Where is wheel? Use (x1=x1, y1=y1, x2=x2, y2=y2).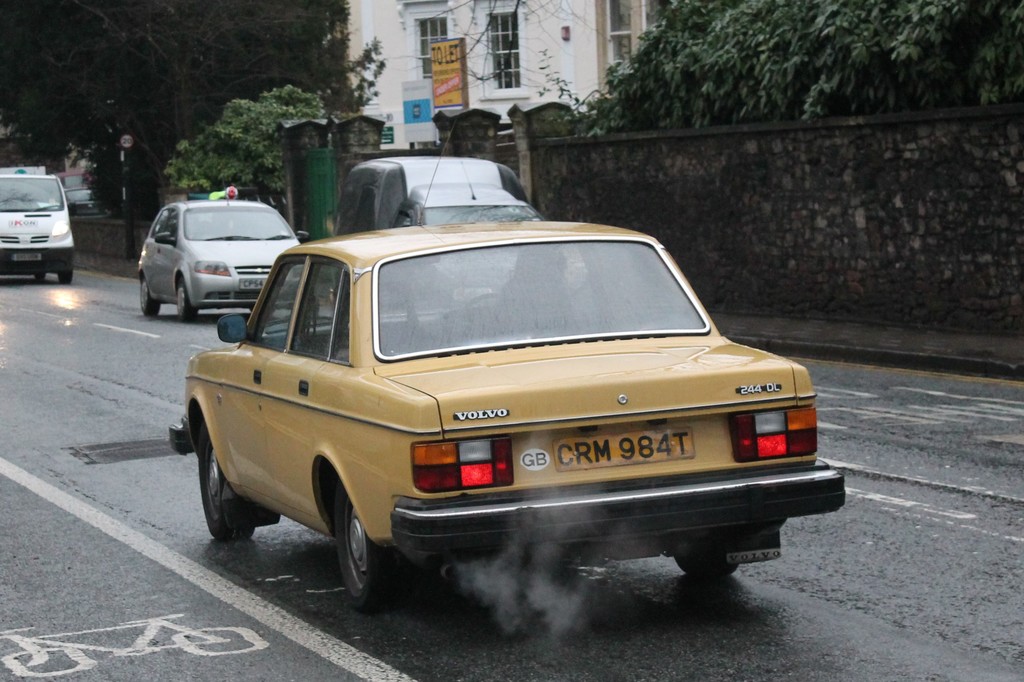
(x1=335, y1=478, x2=402, y2=613).
